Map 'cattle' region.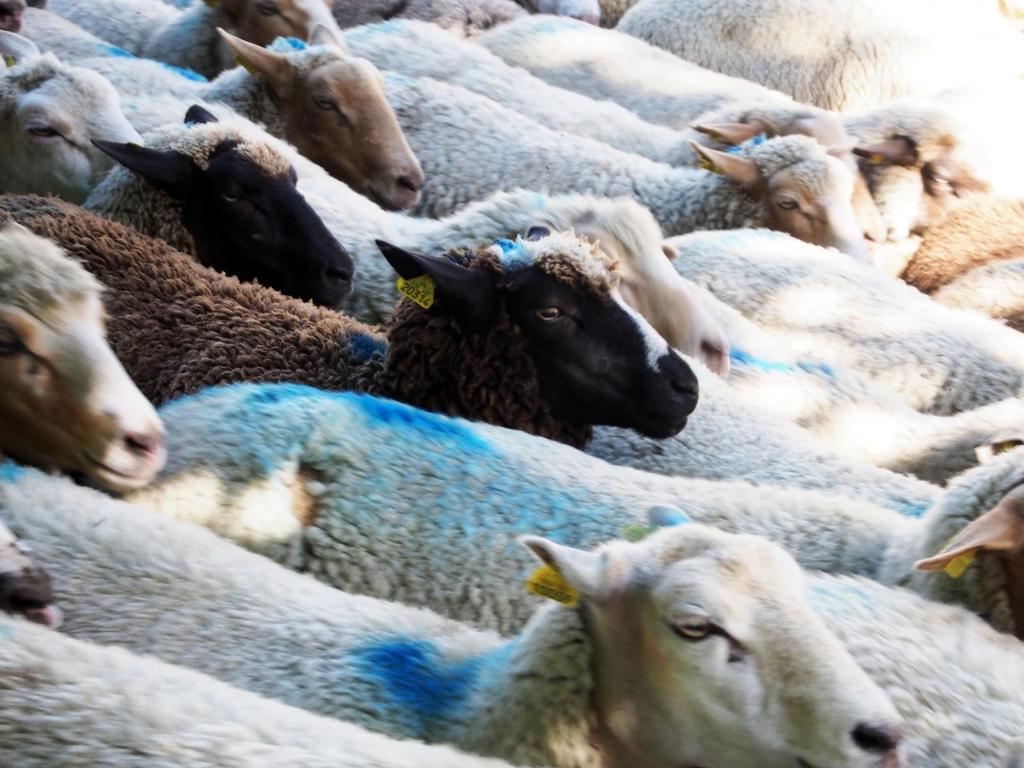
Mapped to select_region(0, 214, 169, 484).
